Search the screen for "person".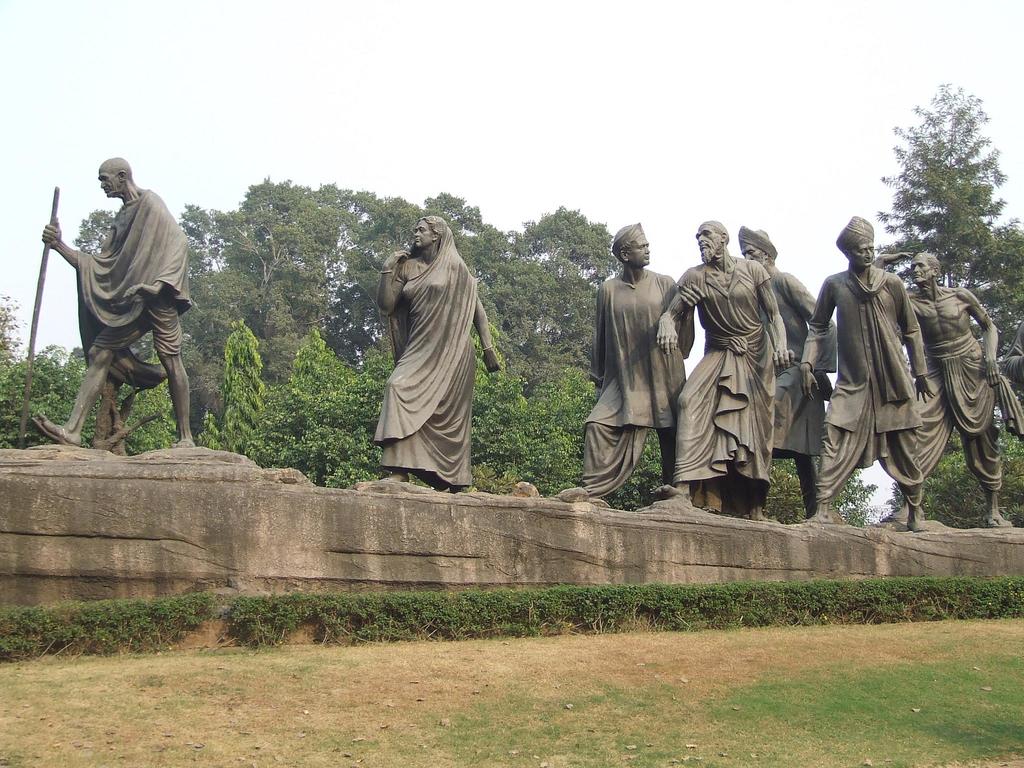
Found at <bbox>370, 214, 500, 493</bbox>.
